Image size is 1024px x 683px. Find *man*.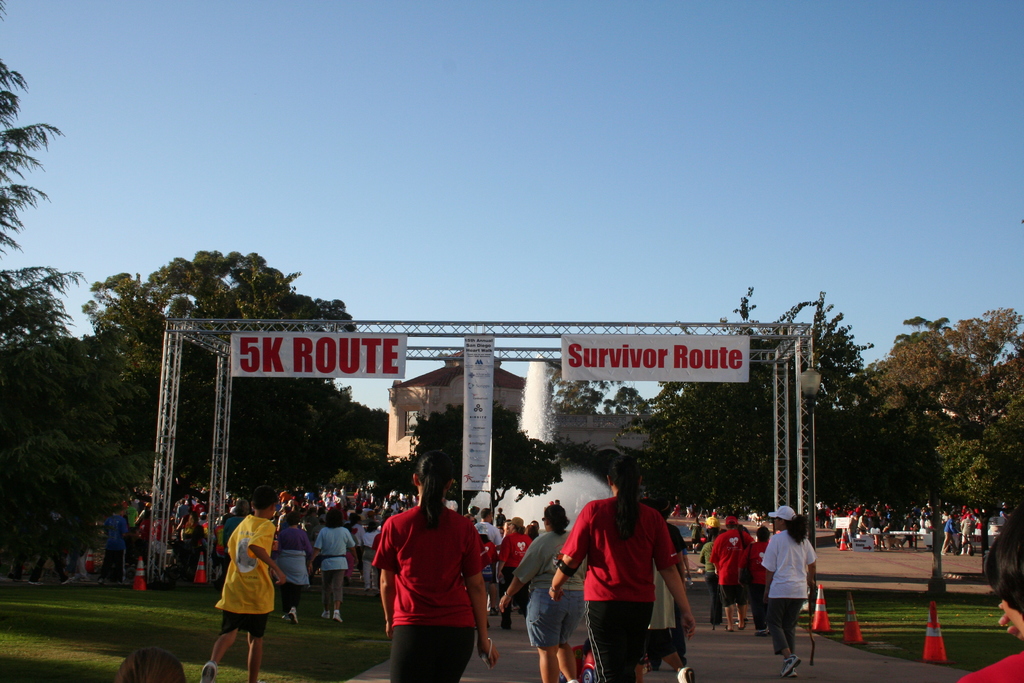
left=204, top=500, right=290, bottom=675.
